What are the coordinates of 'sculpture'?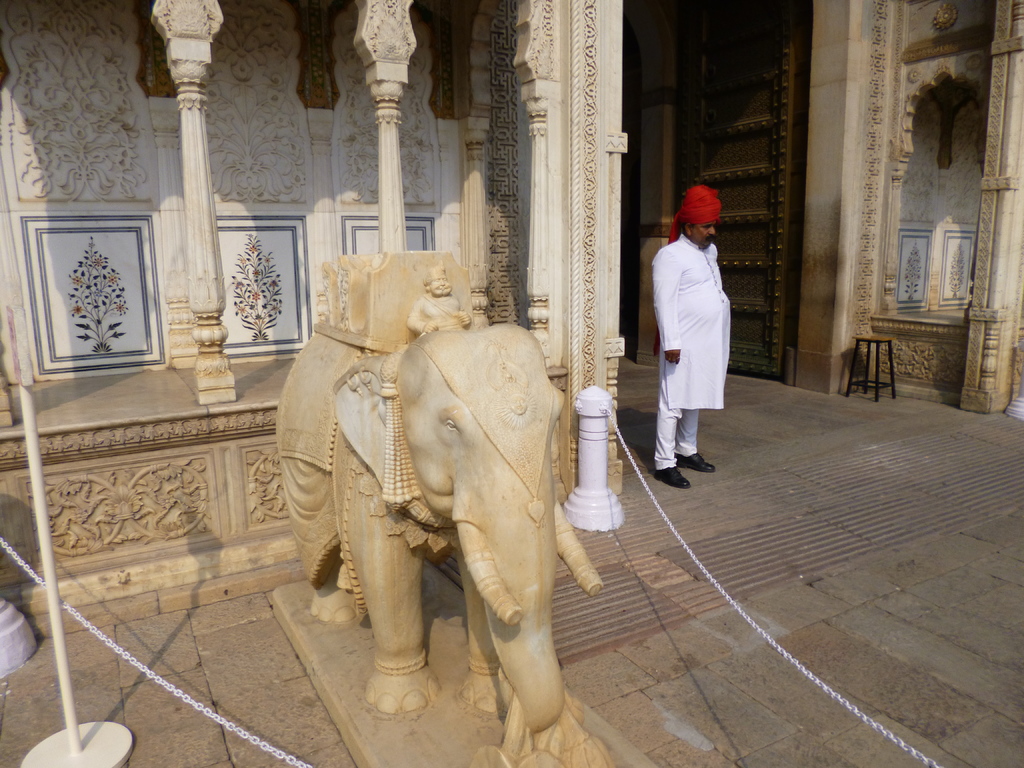
x1=868 y1=336 x2=969 y2=387.
